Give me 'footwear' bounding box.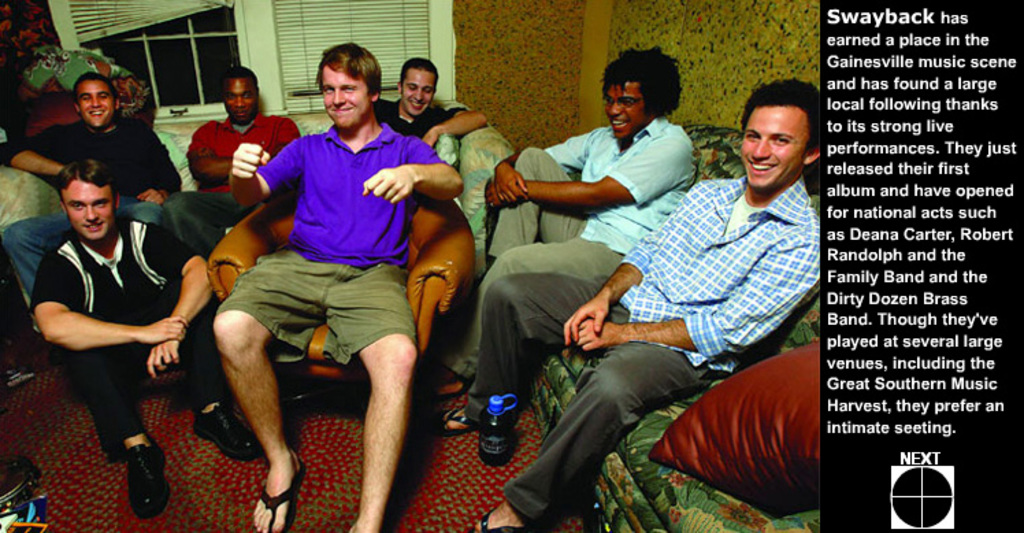
crop(186, 406, 259, 460).
